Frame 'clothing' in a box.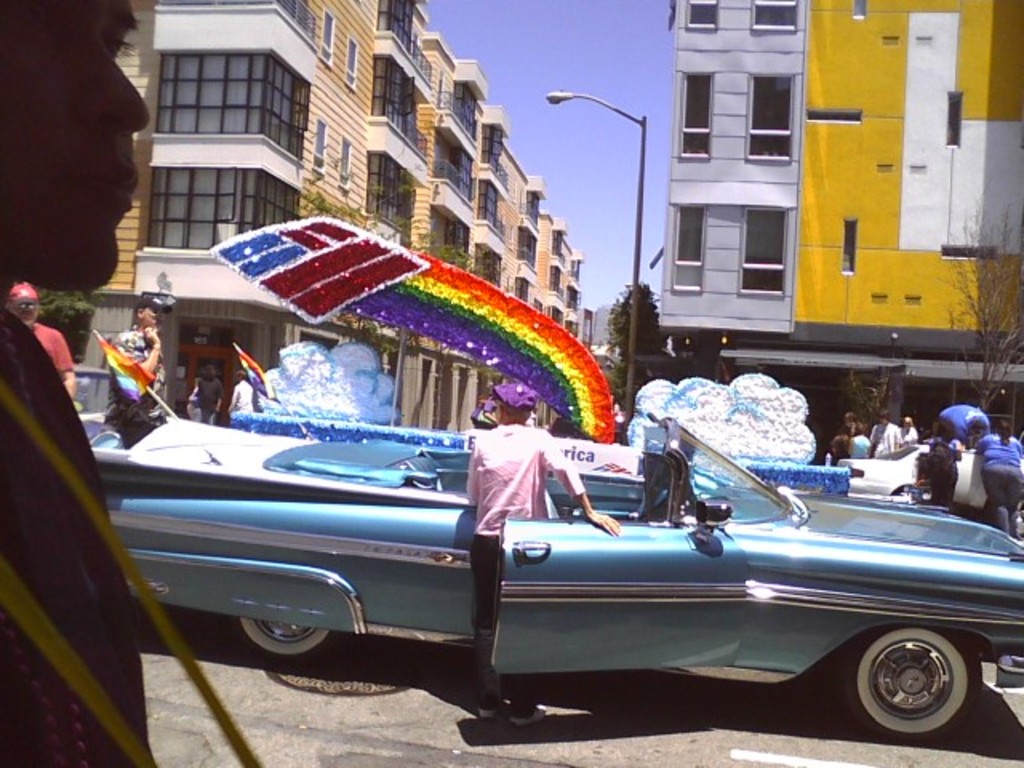
rect(32, 323, 77, 379).
